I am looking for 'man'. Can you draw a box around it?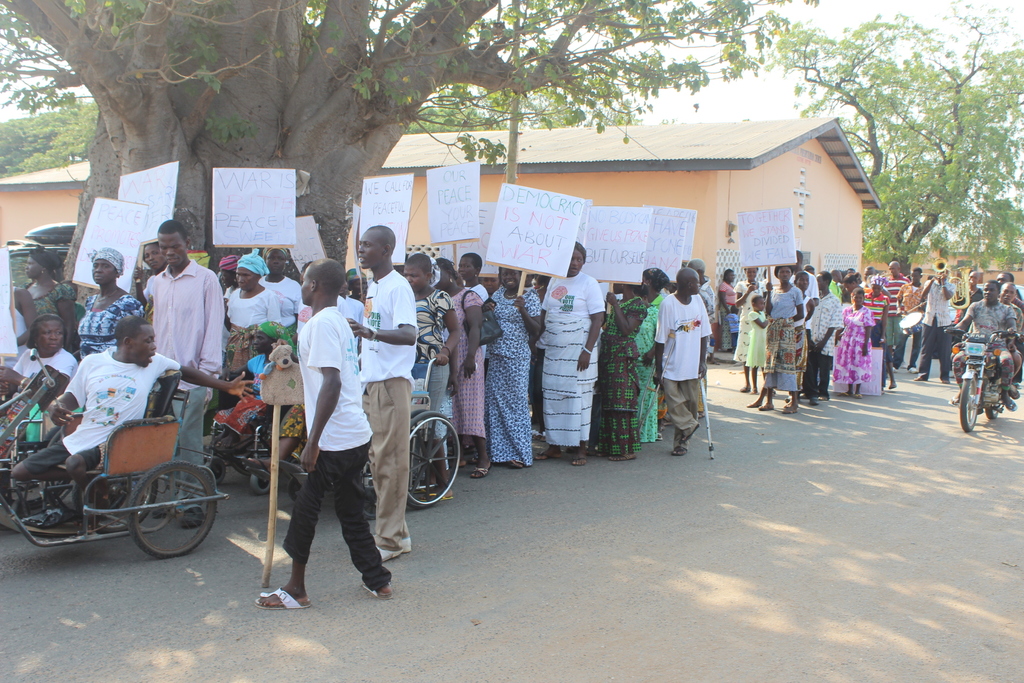
Sure, the bounding box is x1=1003, y1=281, x2=1023, y2=386.
